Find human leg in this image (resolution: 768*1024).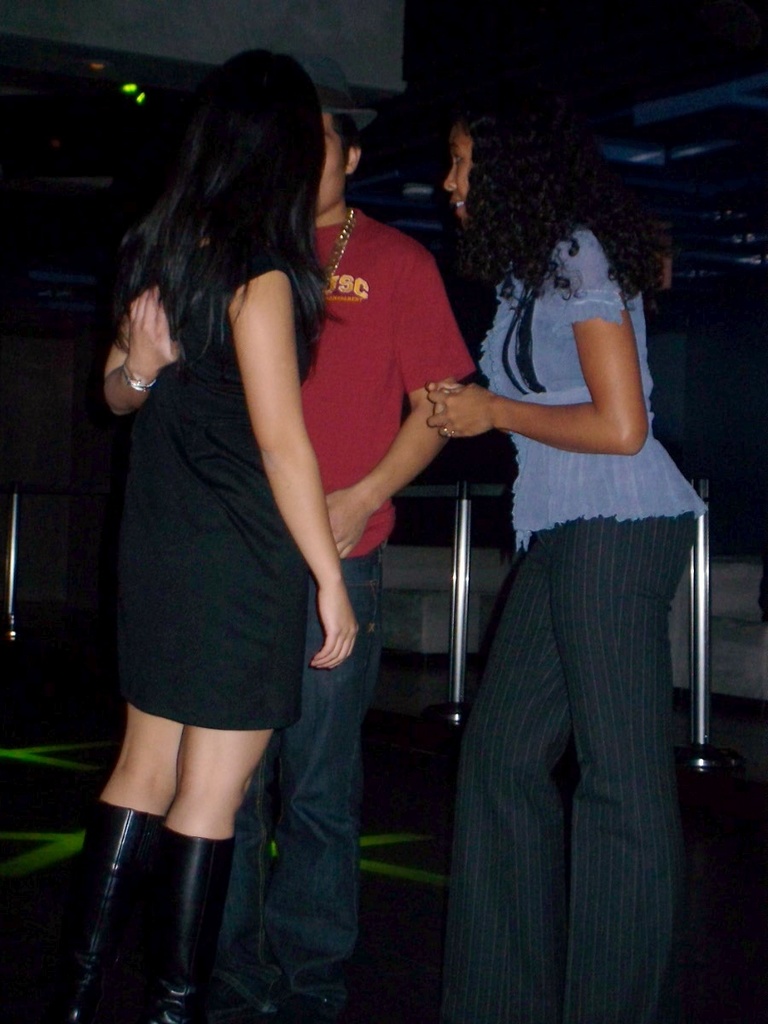
451, 543, 573, 1023.
